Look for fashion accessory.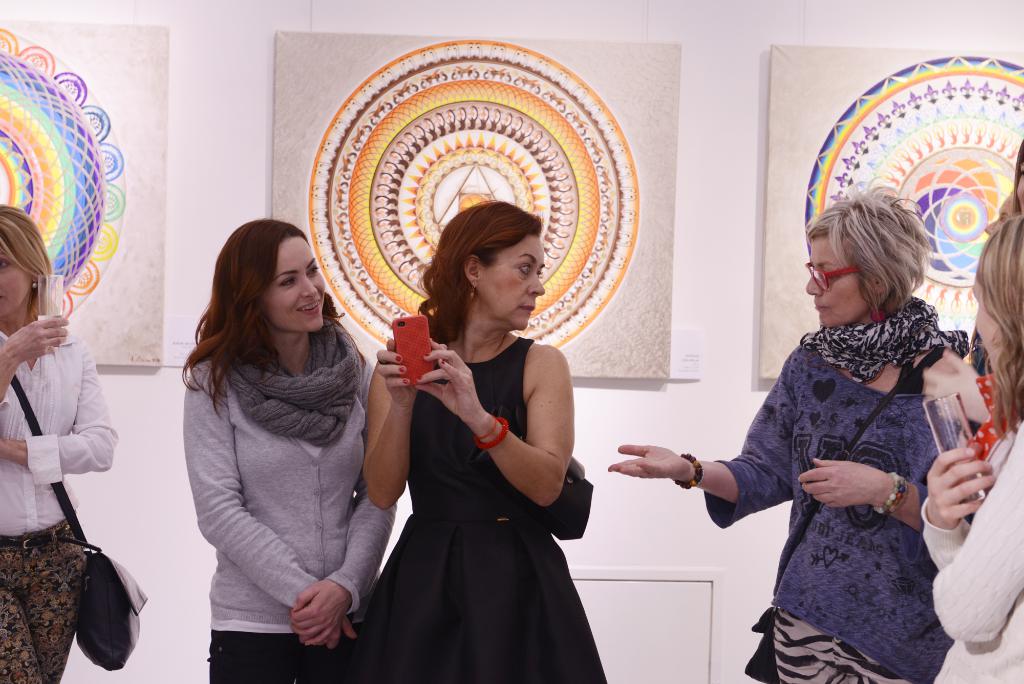
Found: left=376, top=359, right=390, bottom=366.
